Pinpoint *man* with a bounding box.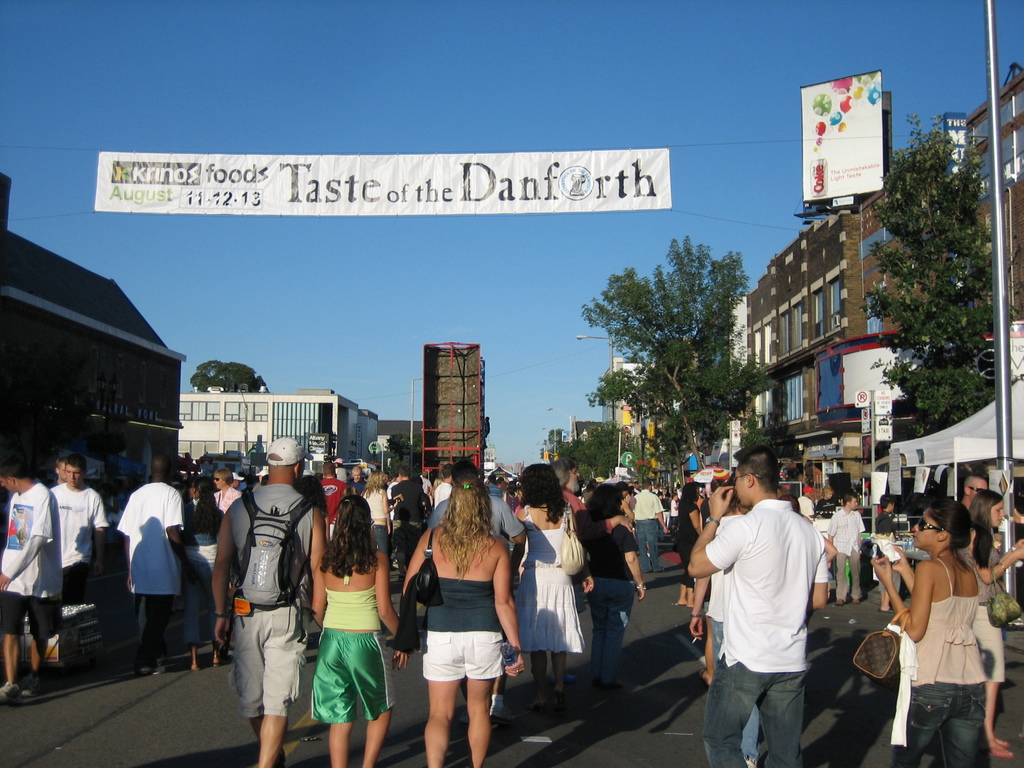
locate(108, 456, 194, 685).
